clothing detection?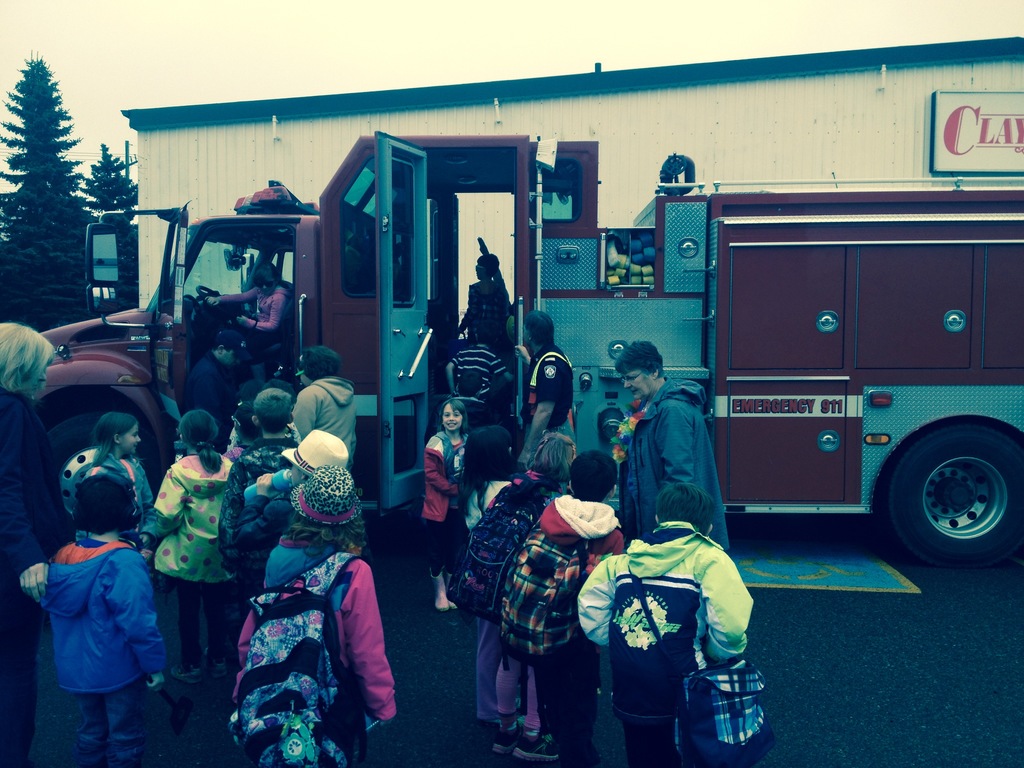
[left=459, top=276, right=509, bottom=344]
